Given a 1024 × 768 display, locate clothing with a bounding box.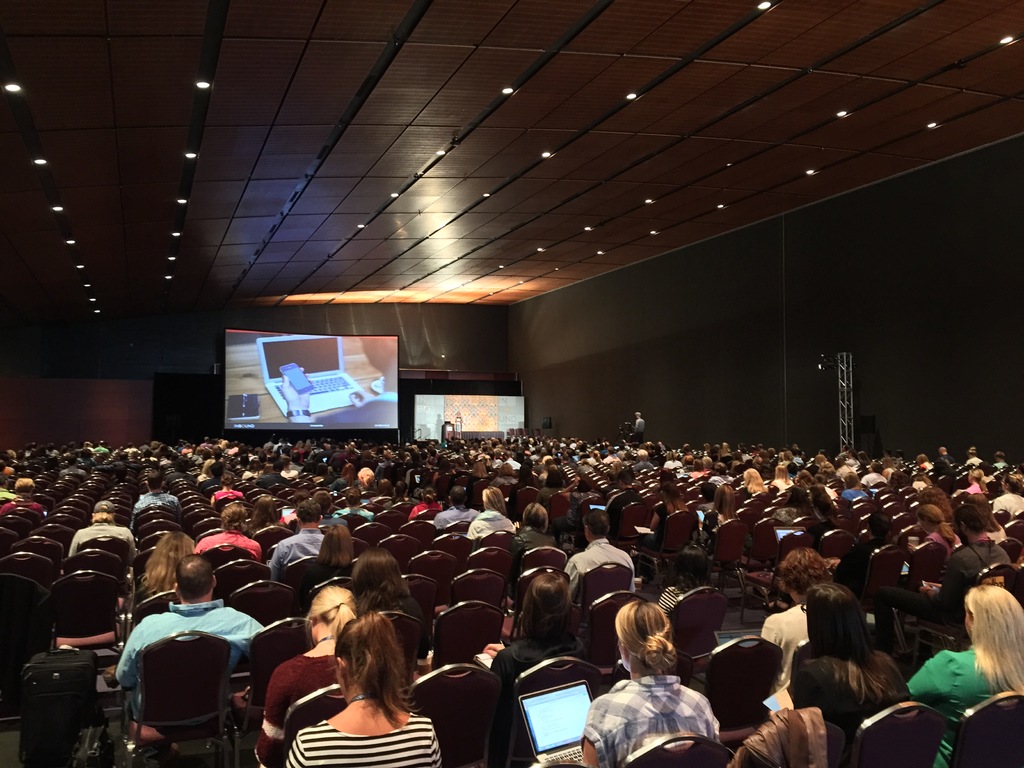
Located: [931,534,1011,609].
